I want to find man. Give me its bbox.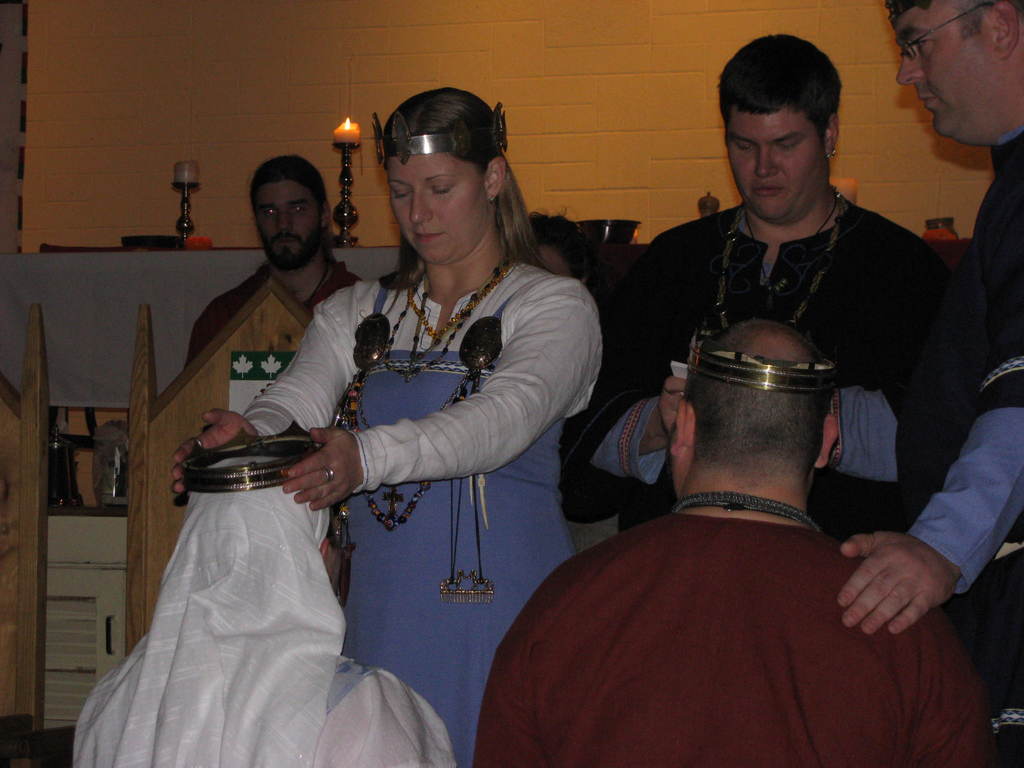
(left=469, top=315, right=1002, bottom=767).
